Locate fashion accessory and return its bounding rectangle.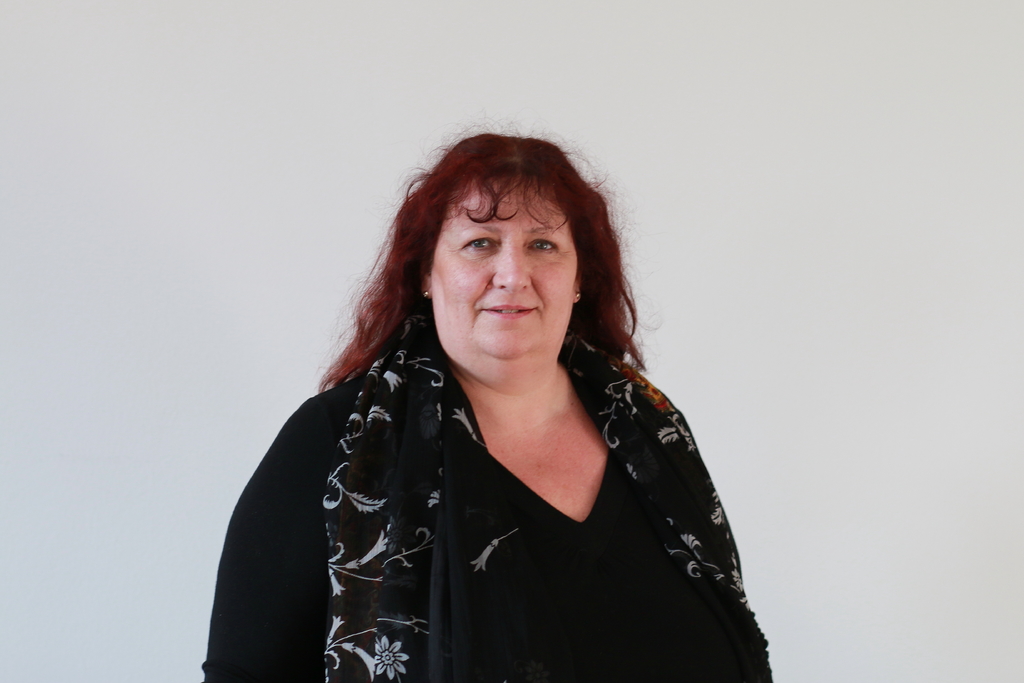
{"x1": 575, "y1": 293, "x2": 580, "y2": 299}.
